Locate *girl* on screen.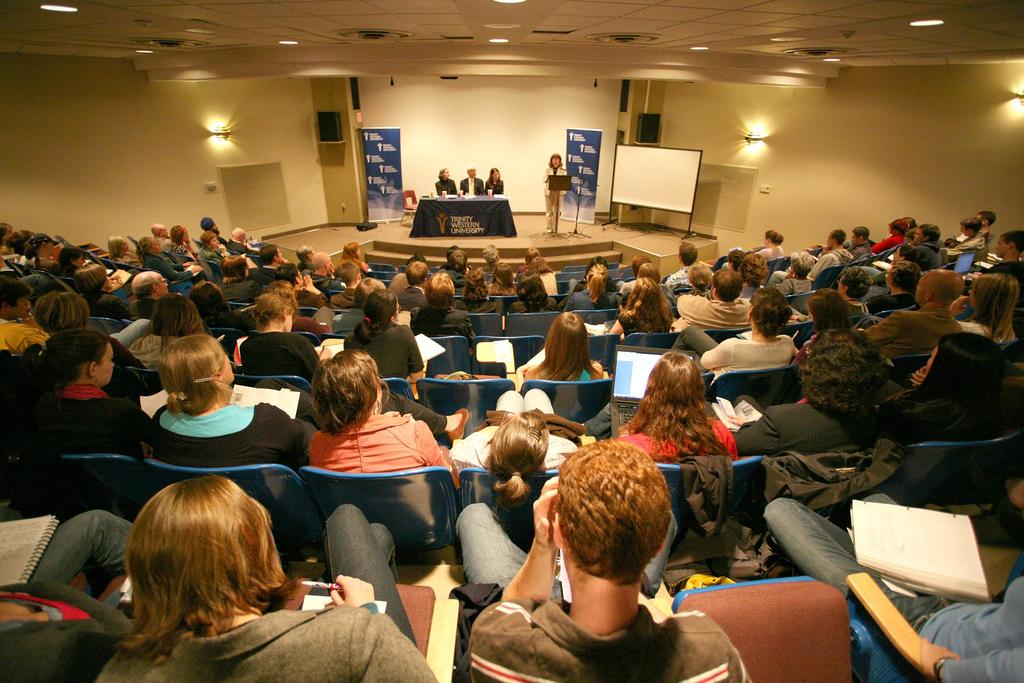
On screen at l=342, t=283, r=438, b=405.
